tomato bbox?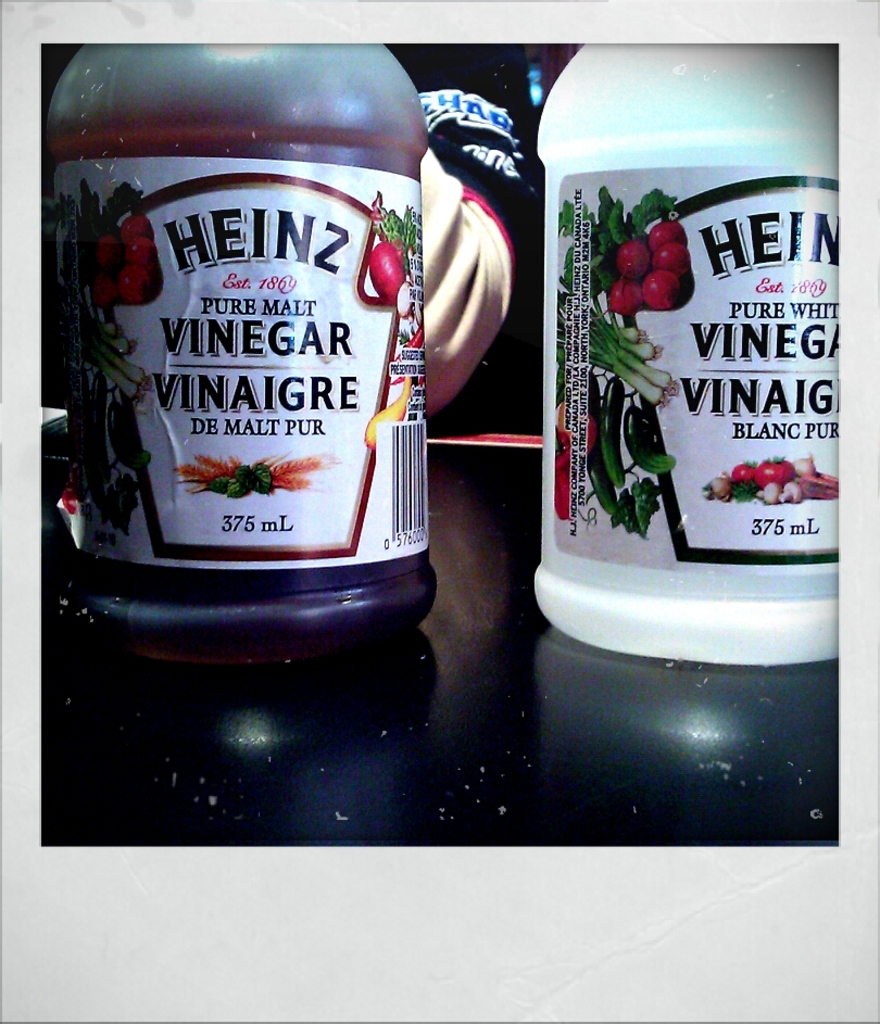
644 222 691 265
